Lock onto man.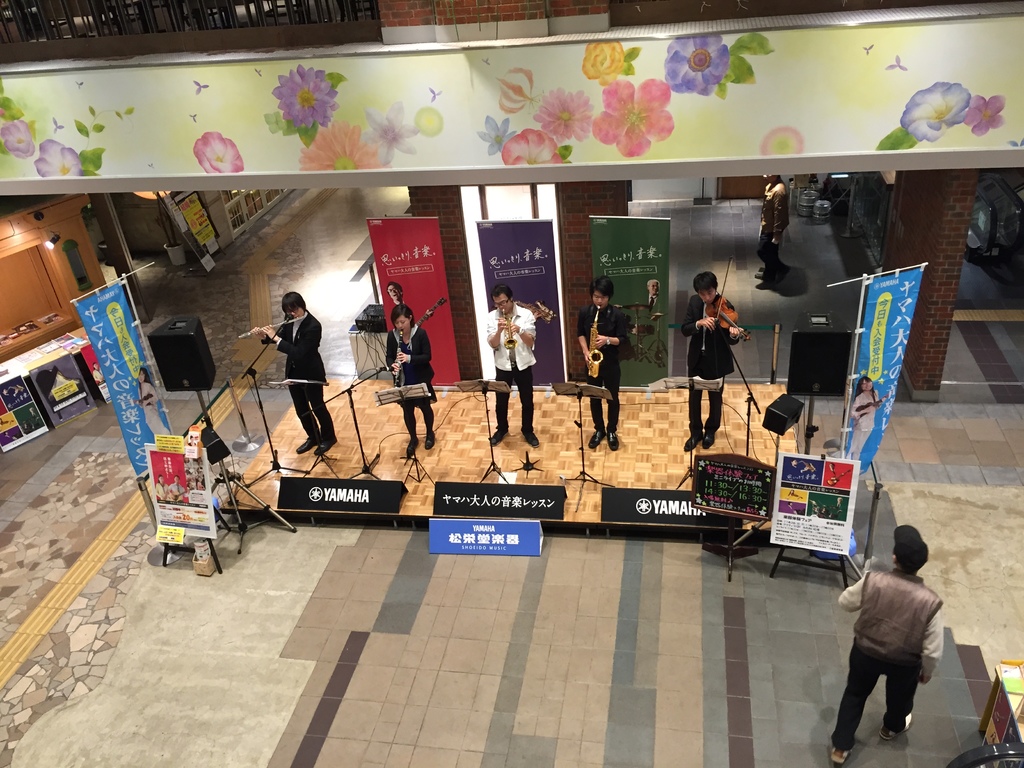
Locked: l=575, t=277, r=628, b=452.
